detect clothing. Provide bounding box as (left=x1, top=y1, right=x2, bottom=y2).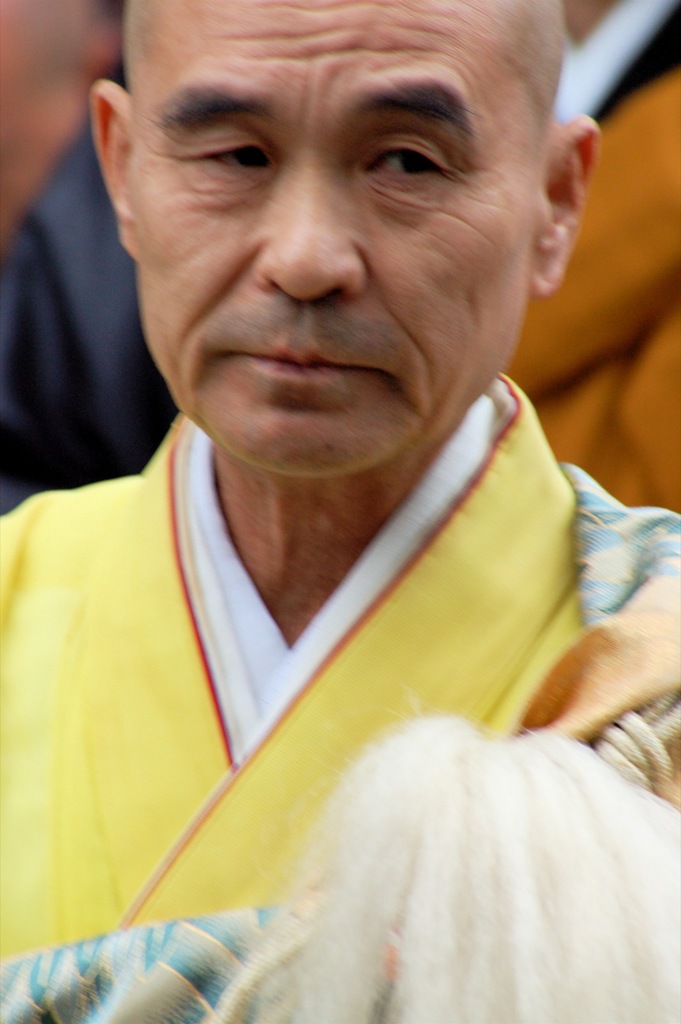
(left=0, top=371, right=680, bottom=1023).
